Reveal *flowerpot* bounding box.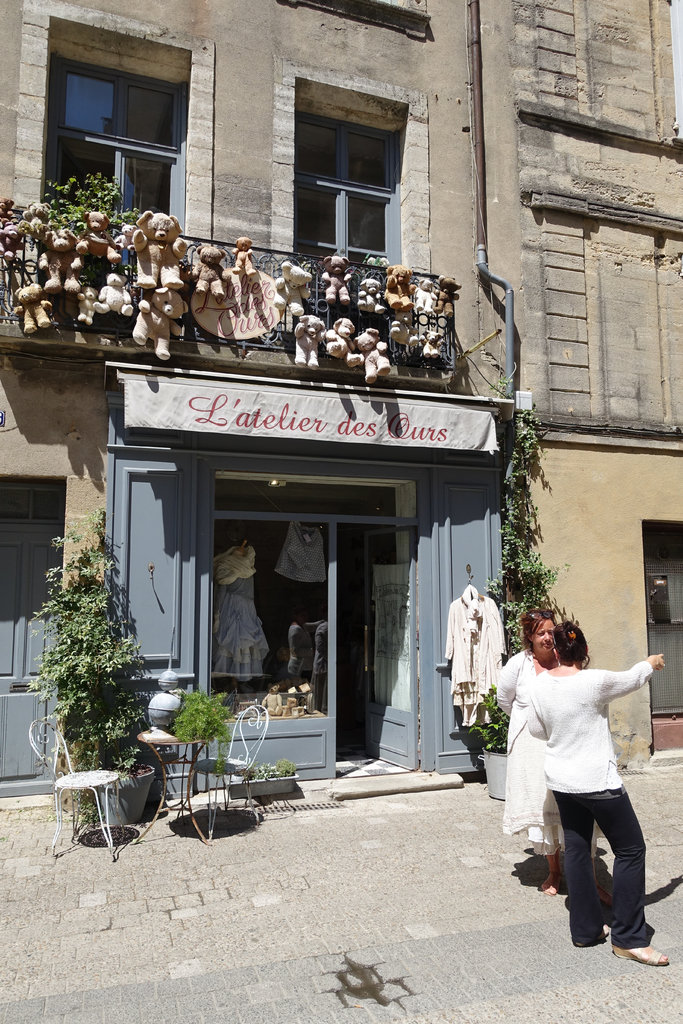
Revealed: [58, 767, 156, 851].
